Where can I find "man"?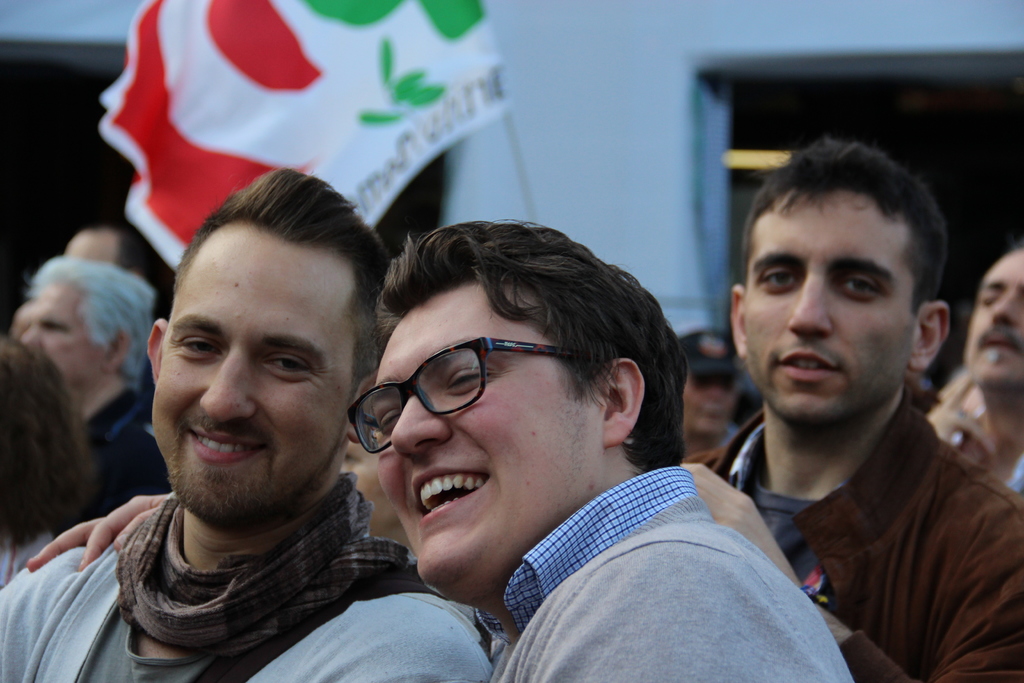
You can find it at <region>27, 217, 853, 682</region>.
